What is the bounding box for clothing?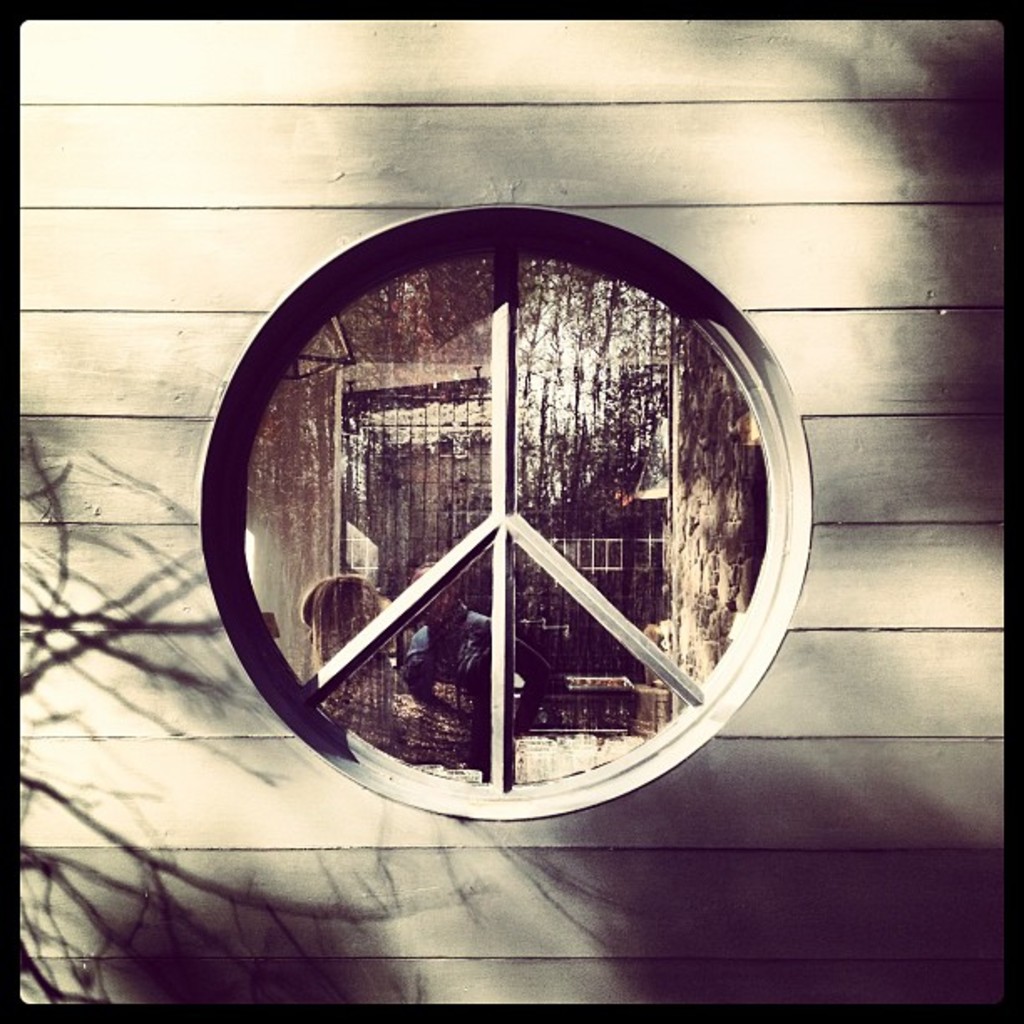
407 606 525 703.
